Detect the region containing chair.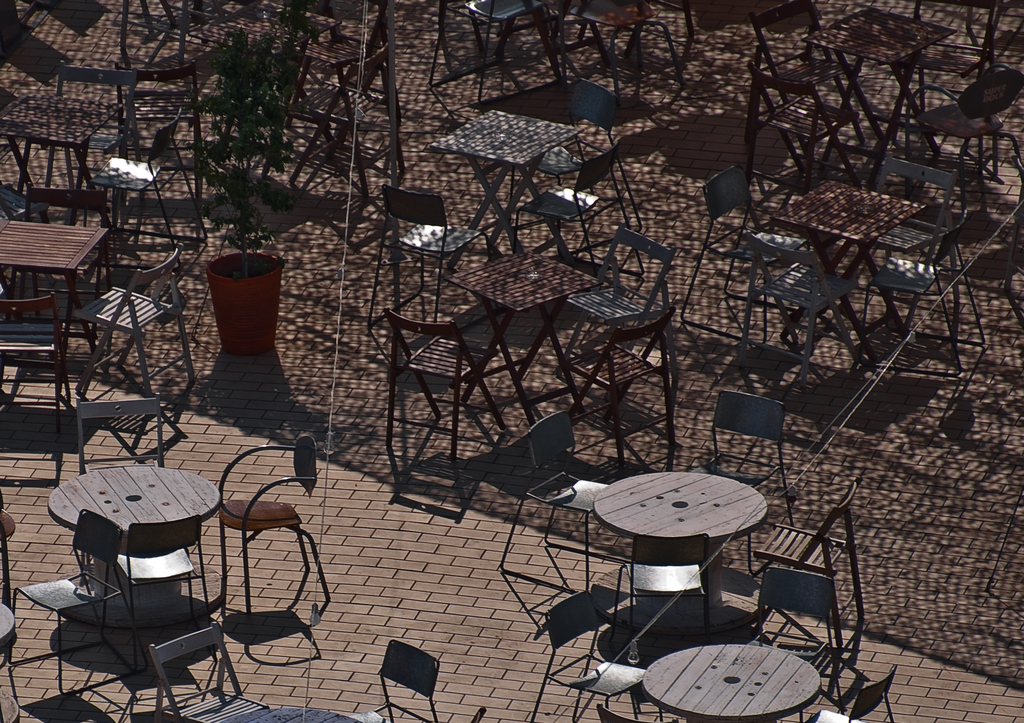
rect(89, 105, 216, 236).
